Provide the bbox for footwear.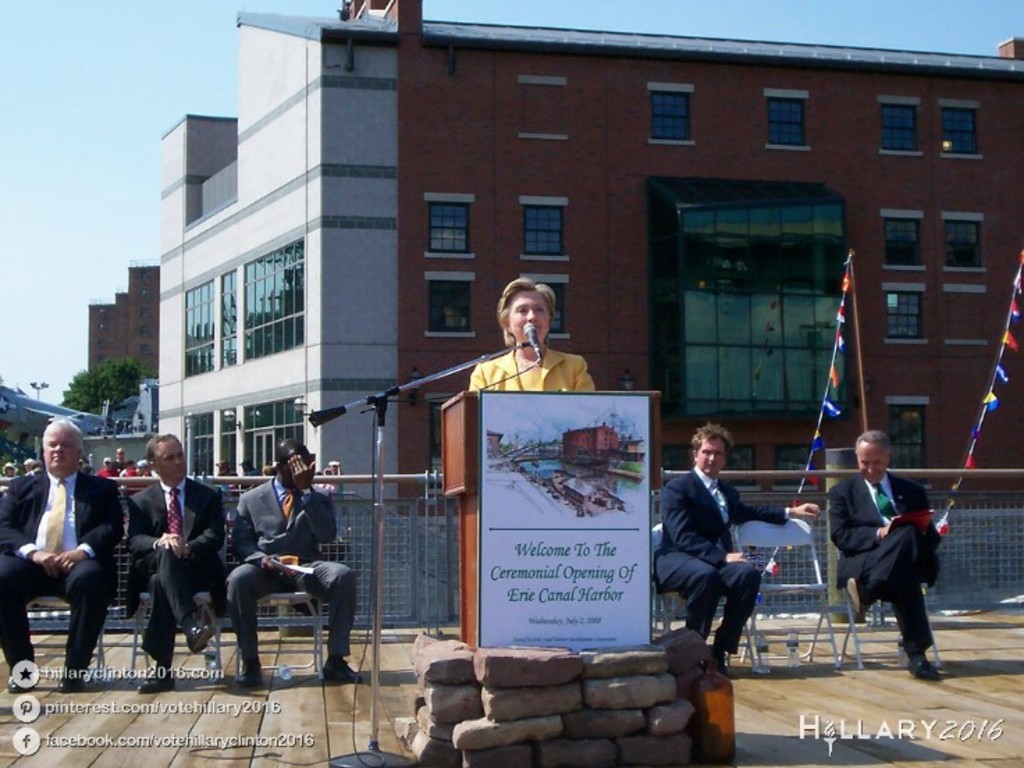
box=[185, 623, 220, 655].
